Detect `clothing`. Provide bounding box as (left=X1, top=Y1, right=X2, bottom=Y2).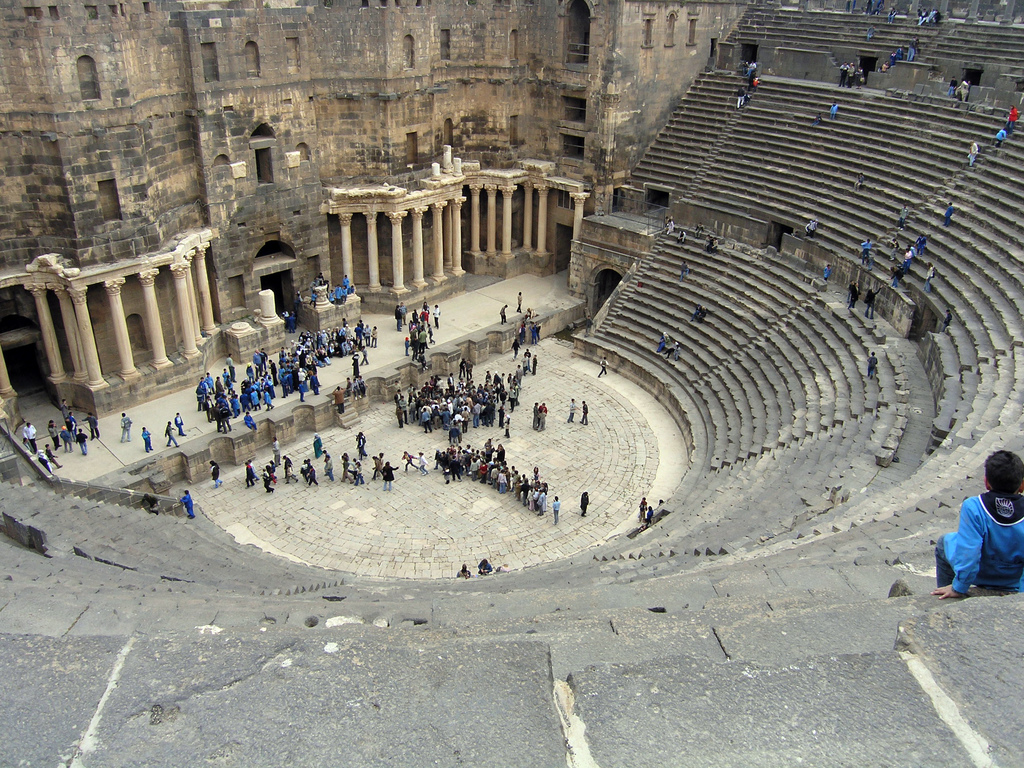
(left=536, top=490, right=547, bottom=515).
